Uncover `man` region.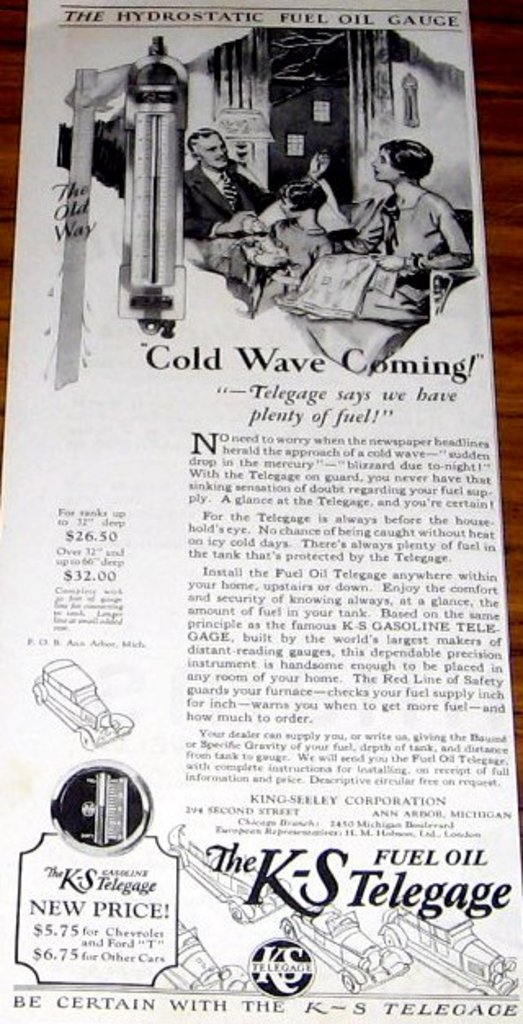
Uncovered: left=167, top=105, right=258, bottom=240.
